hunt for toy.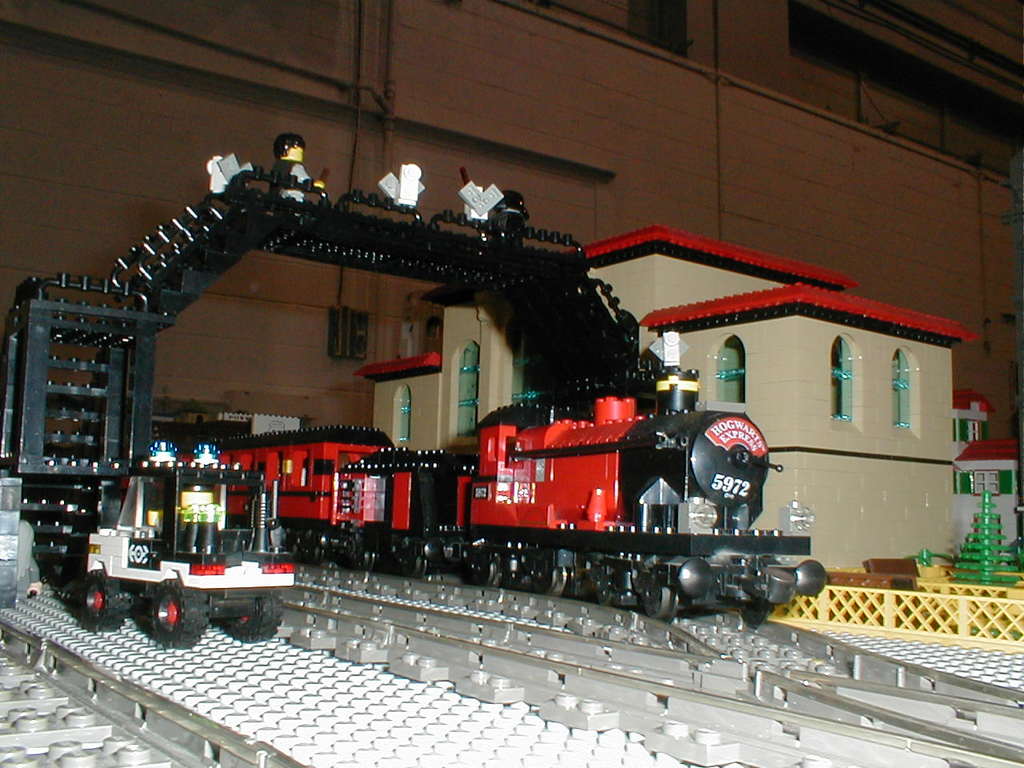
Hunted down at (61,427,306,655).
